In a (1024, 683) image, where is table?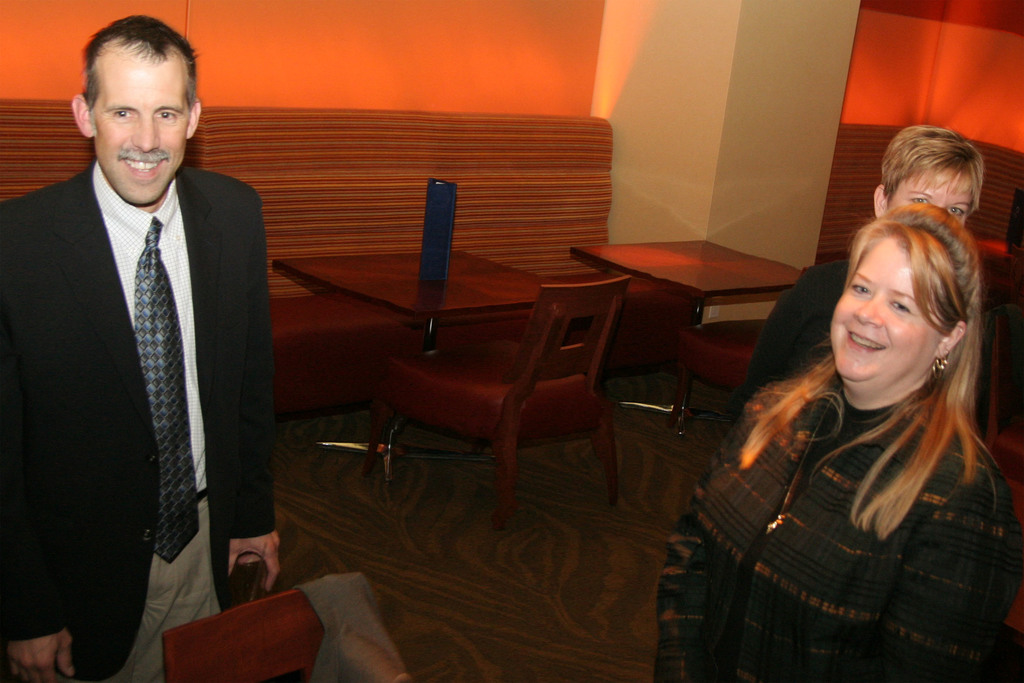
region(161, 565, 399, 682).
